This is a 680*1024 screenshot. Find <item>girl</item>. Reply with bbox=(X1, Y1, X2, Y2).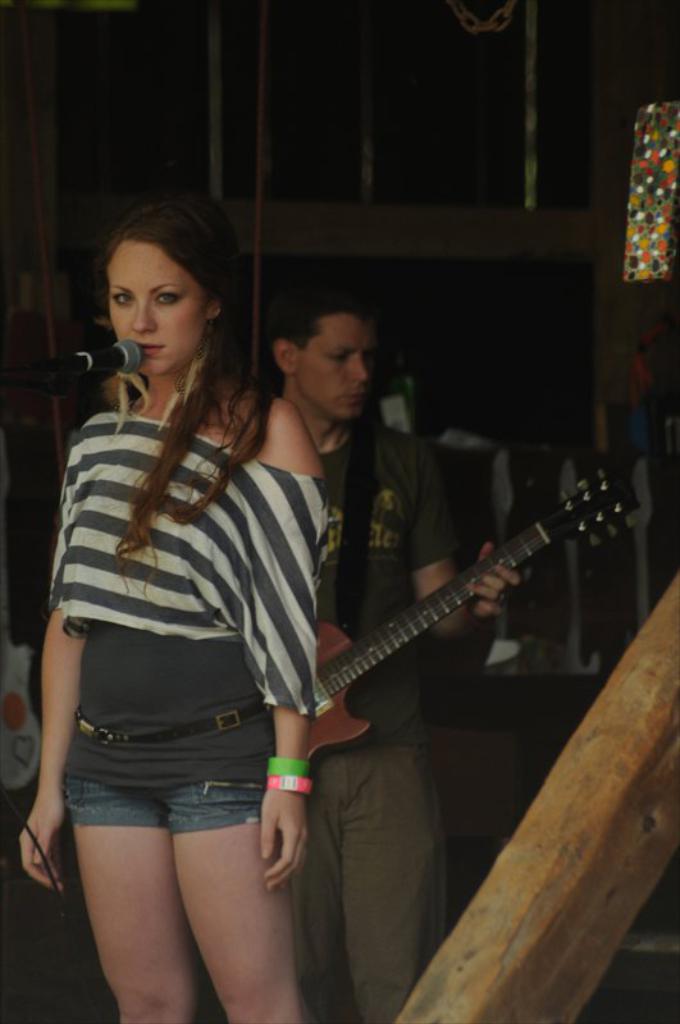
bbox=(12, 239, 324, 1023).
